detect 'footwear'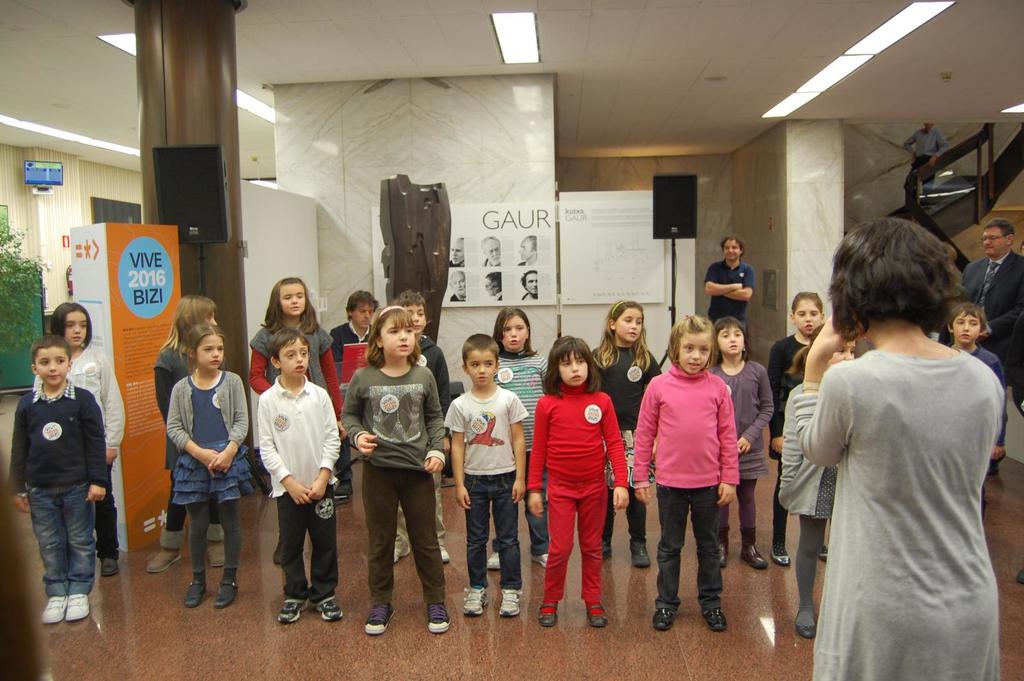
x1=42 y1=596 x2=64 y2=626
